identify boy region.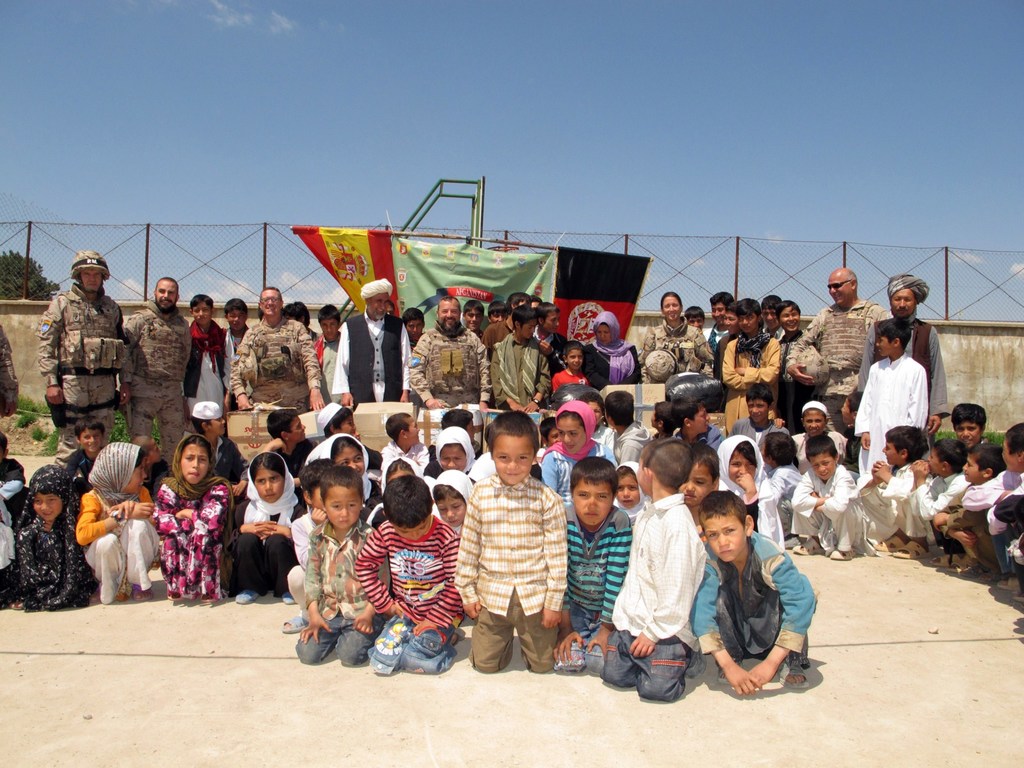
Region: x1=289 y1=465 x2=385 y2=679.
